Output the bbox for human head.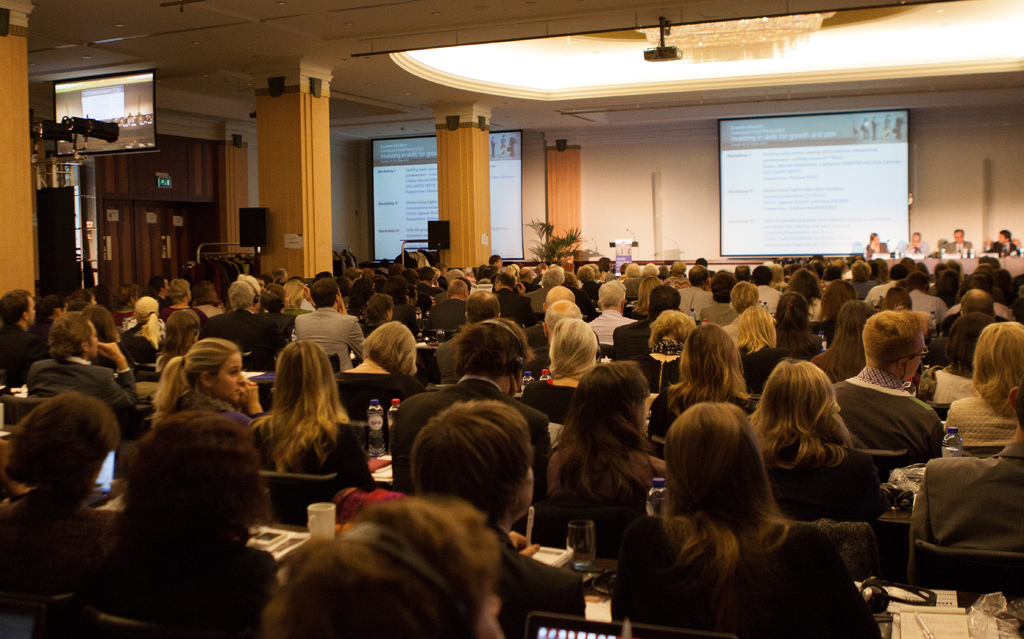
(131,295,159,327).
